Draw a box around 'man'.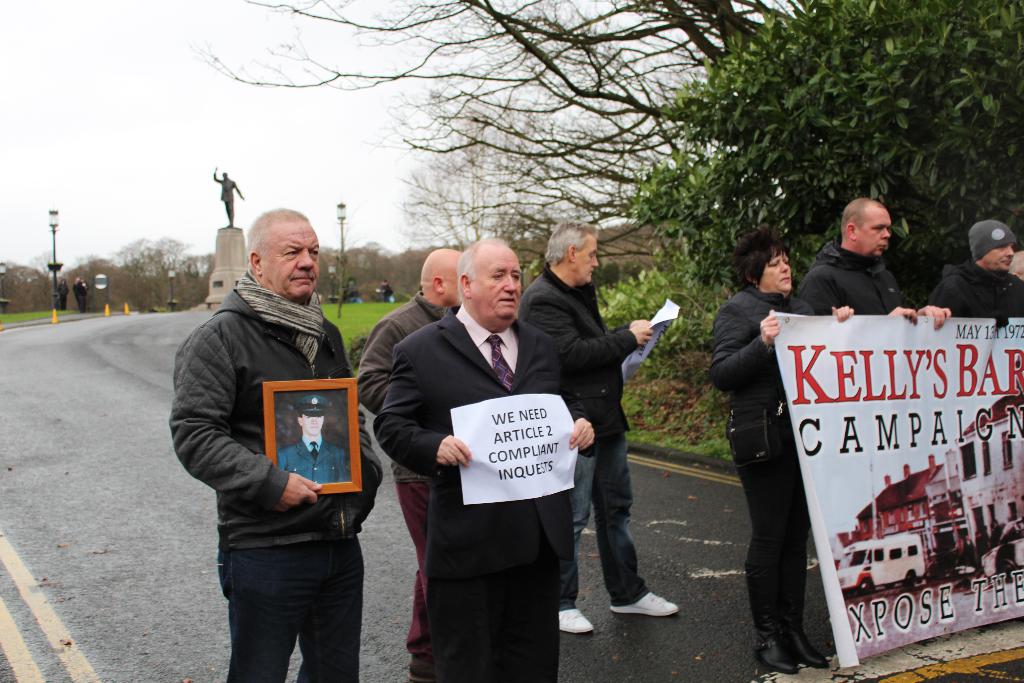
pyautogui.locateOnScreen(168, 207, 381, 682).
